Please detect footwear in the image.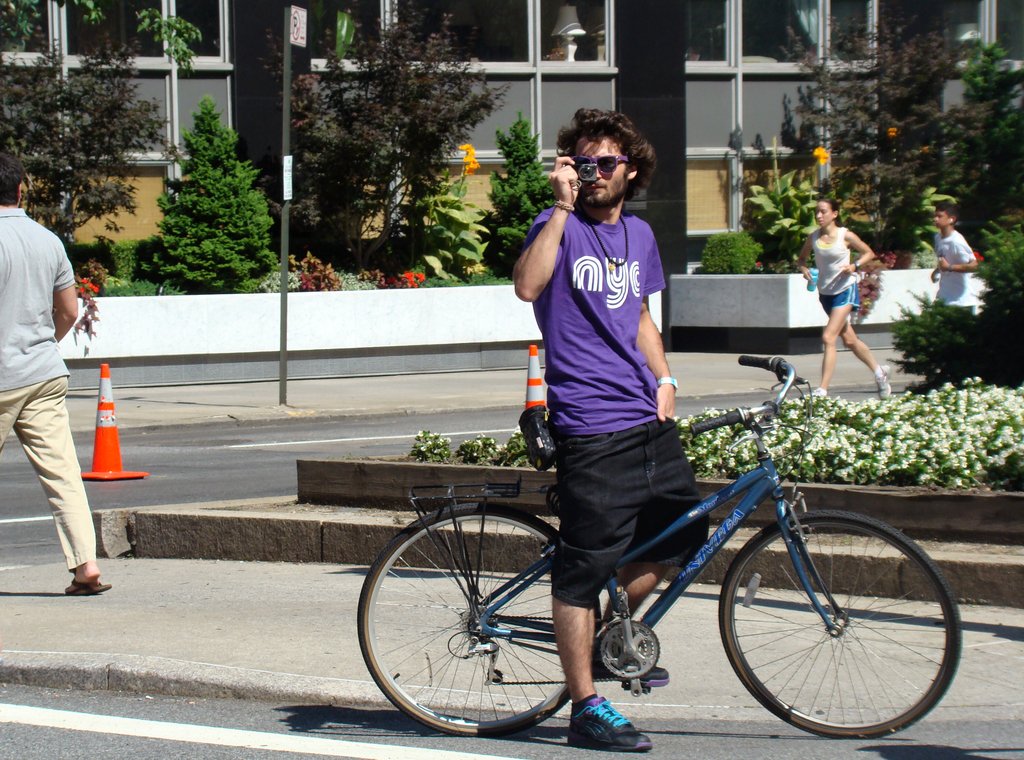
region(637, 668, 670, 686).
